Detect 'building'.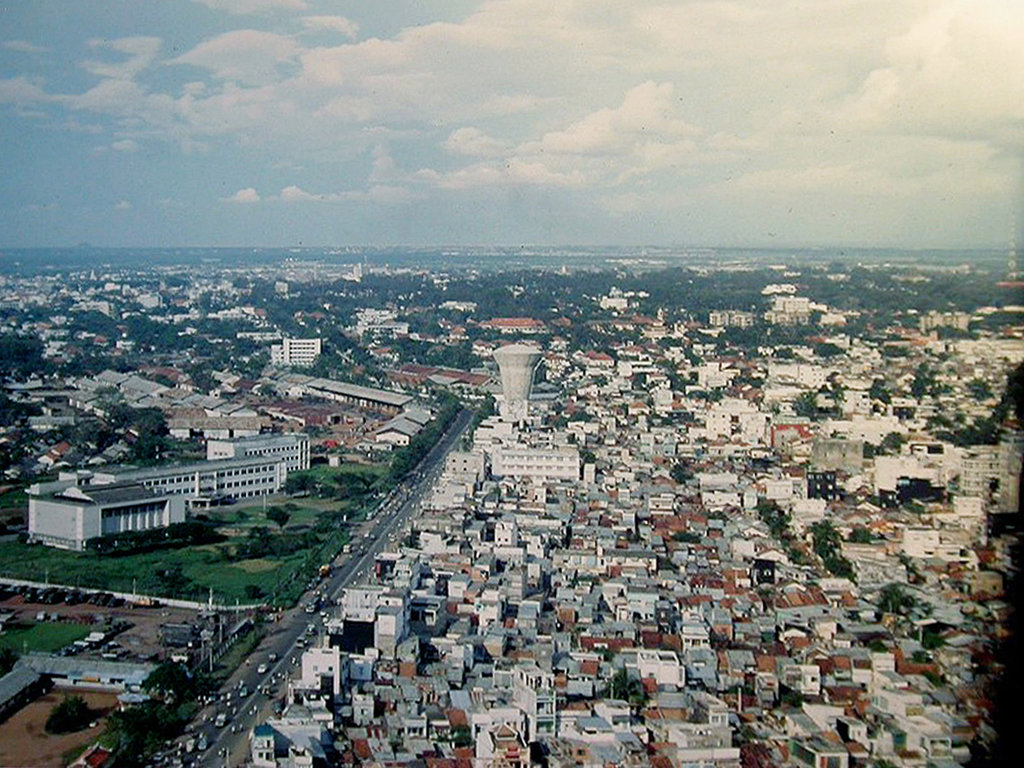
Detected at detection(203, 432, 307, 480).
